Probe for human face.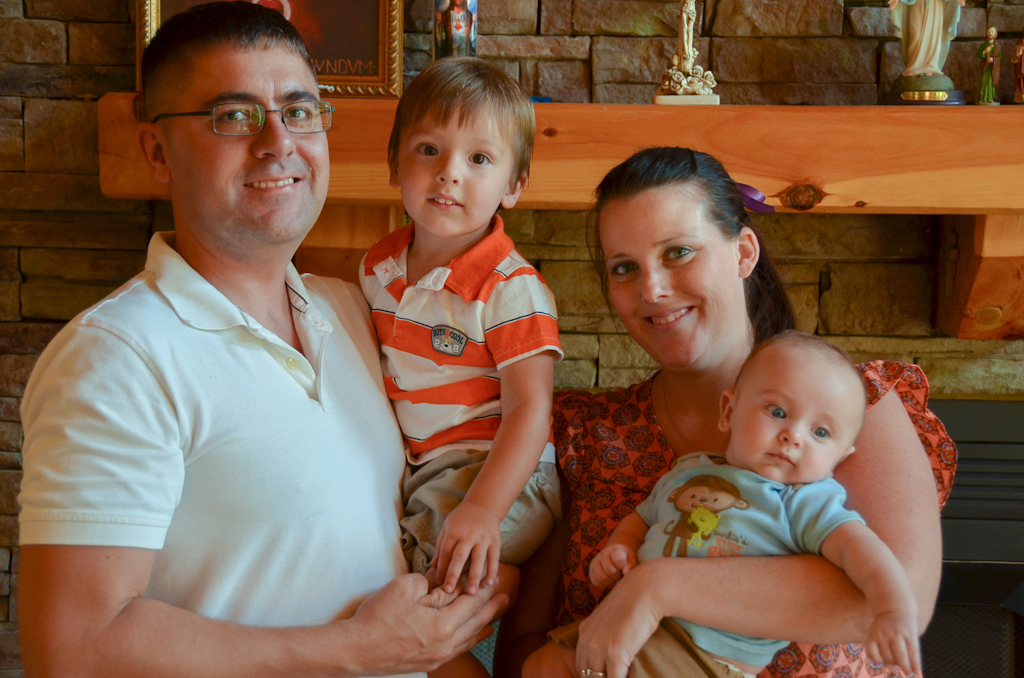
Probe result: (x1=398, y1=107, x2=511, y2=236).
